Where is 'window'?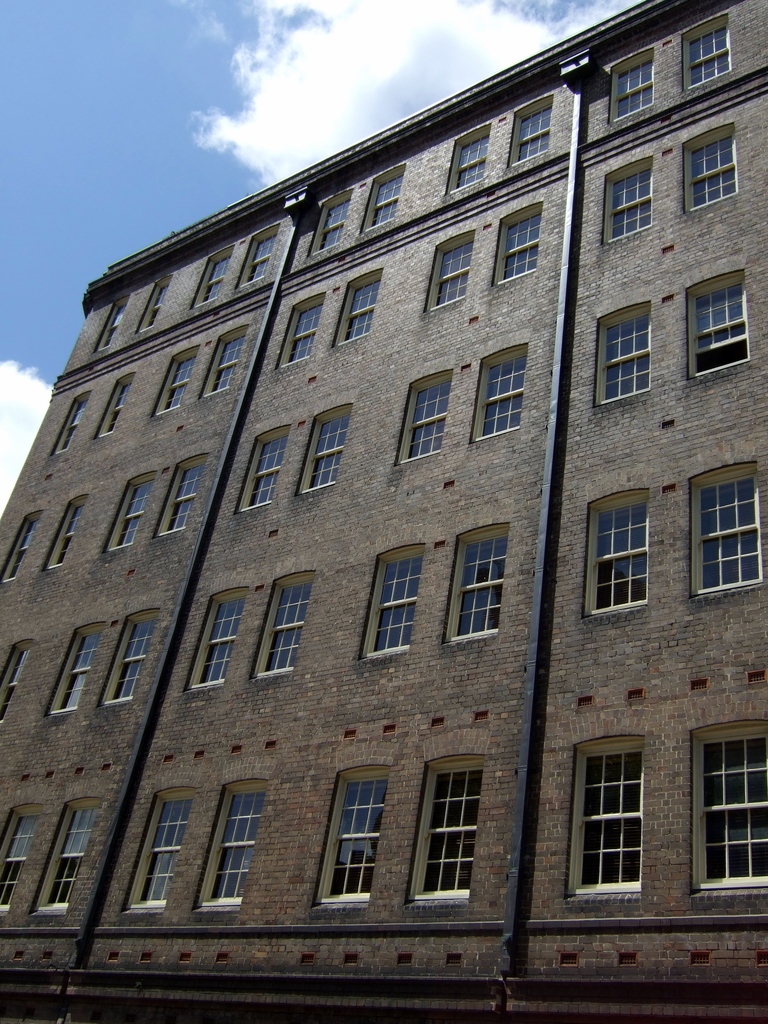
492 198 543 291.
